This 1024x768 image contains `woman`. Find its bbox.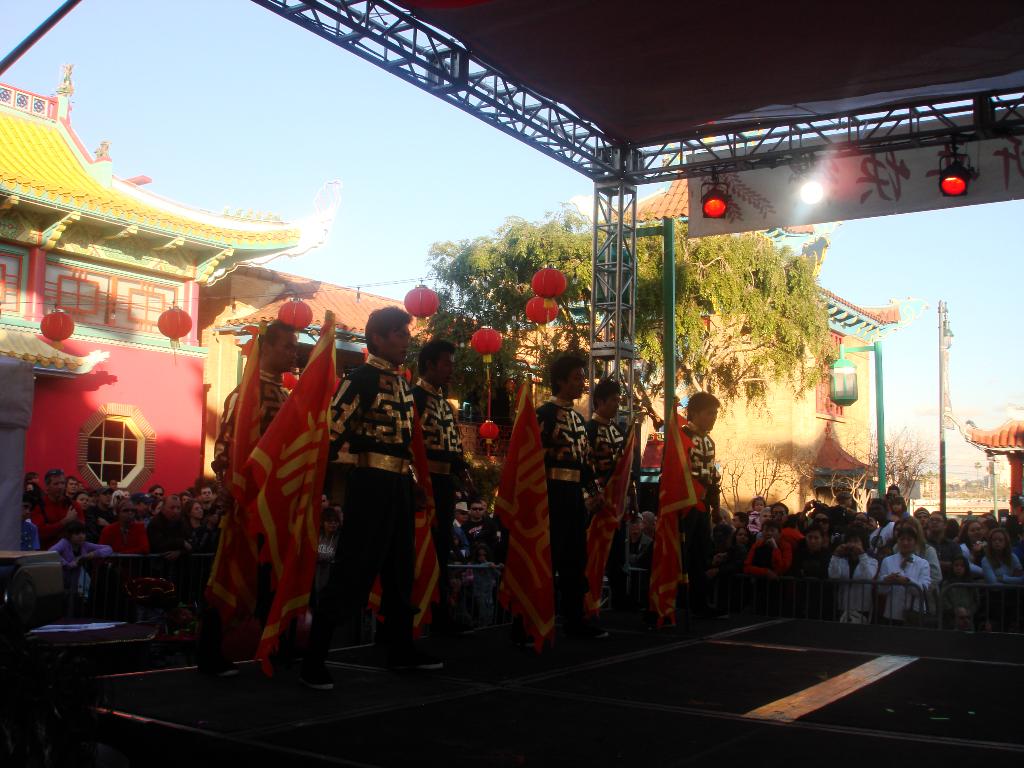
<region>879, 525, 931, 629</region>.
